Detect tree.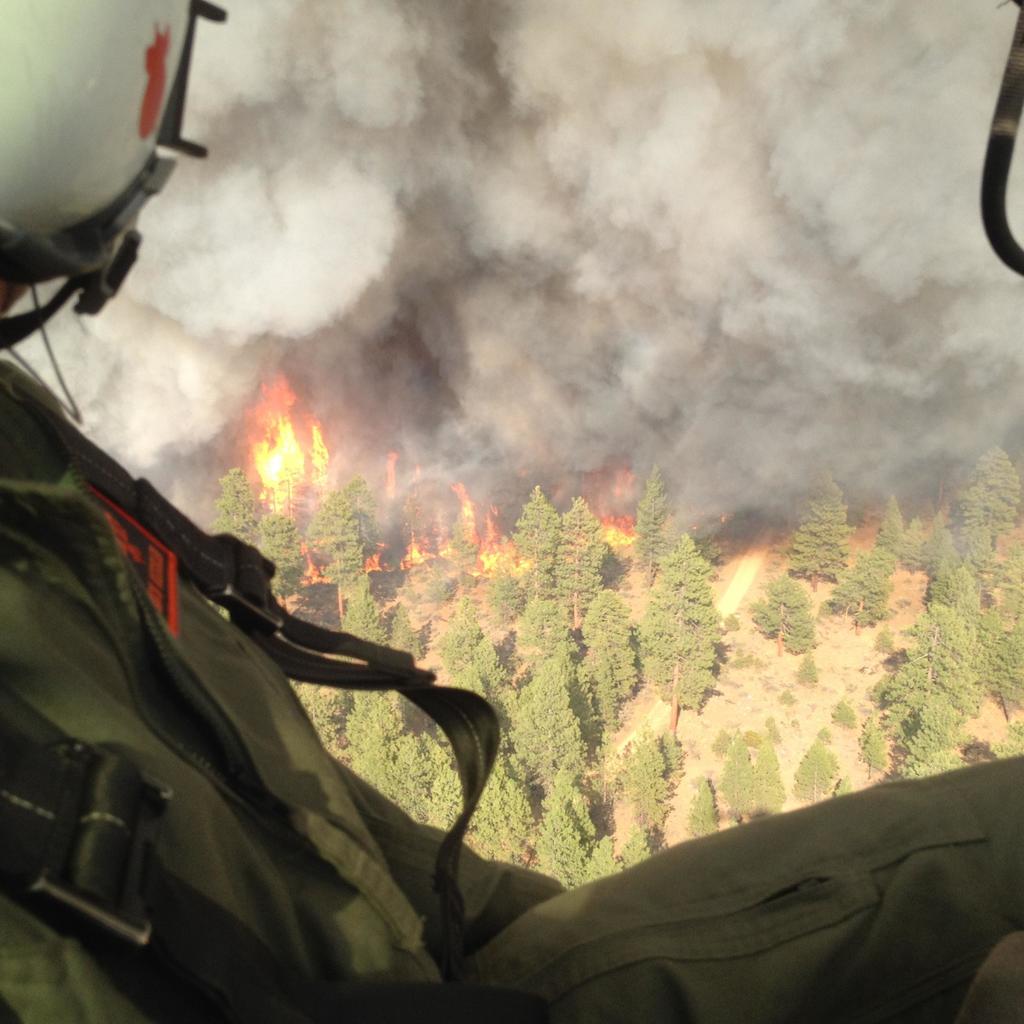
Detected at select_region(985, 710, 1023, 759).
